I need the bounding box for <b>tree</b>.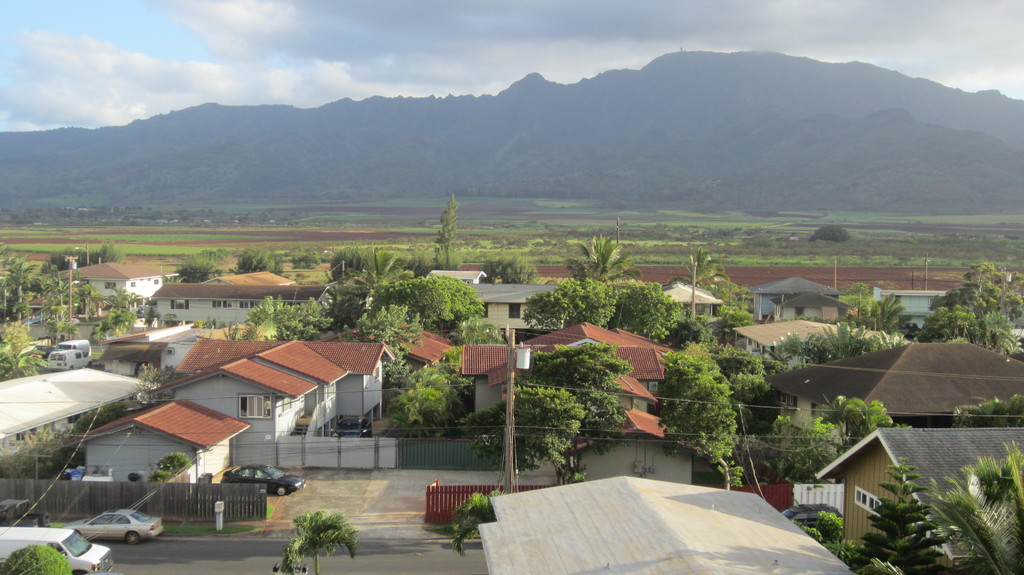
Here it is: box(0, 334, 47, 382).
